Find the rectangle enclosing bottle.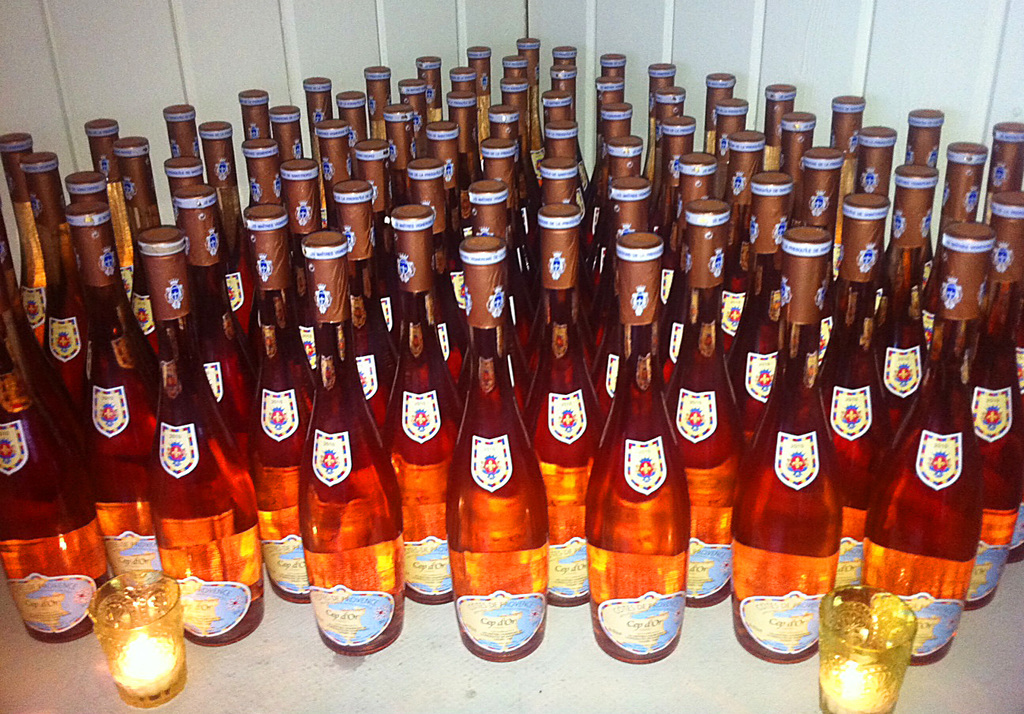
725,126,767,205.
